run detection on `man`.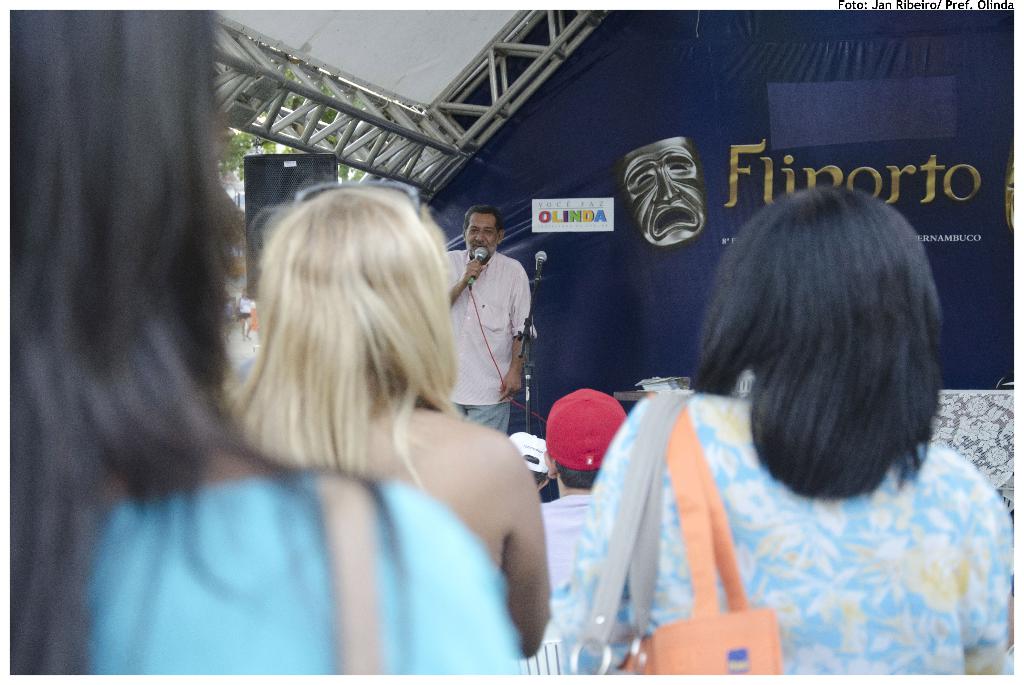
Result: (x1=442, y1=199, x2=540, y2=455).
